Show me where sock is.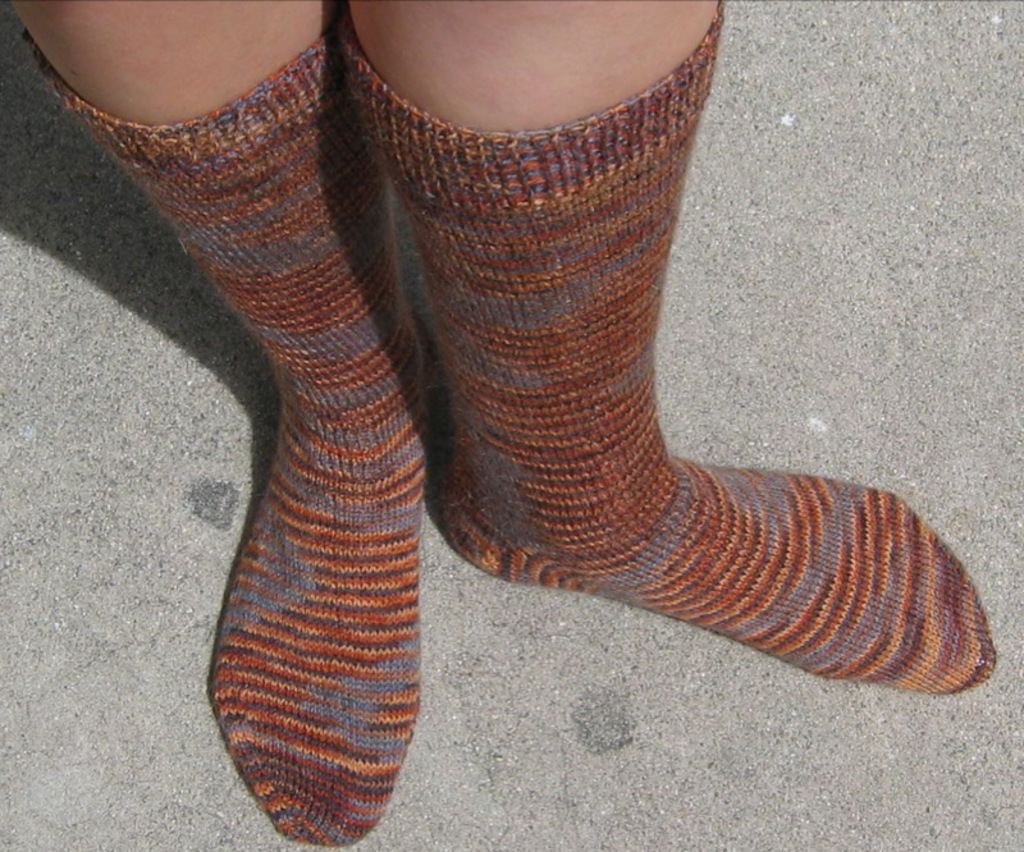
sock is at box=[17, 28, 435, 851].
